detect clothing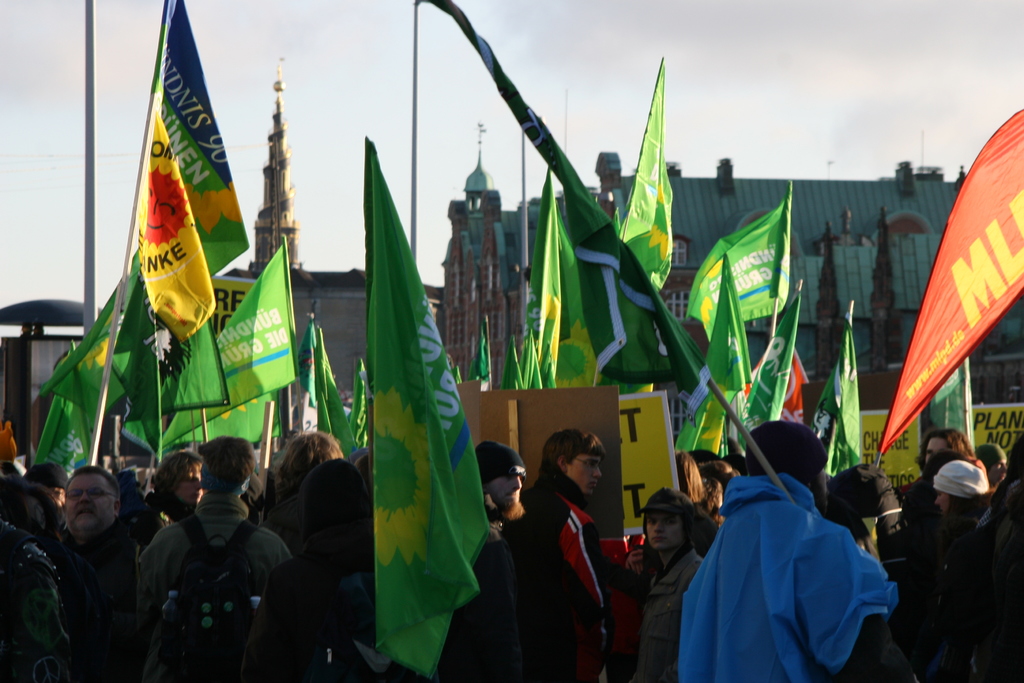
locate(511, 462, 605, 682)
